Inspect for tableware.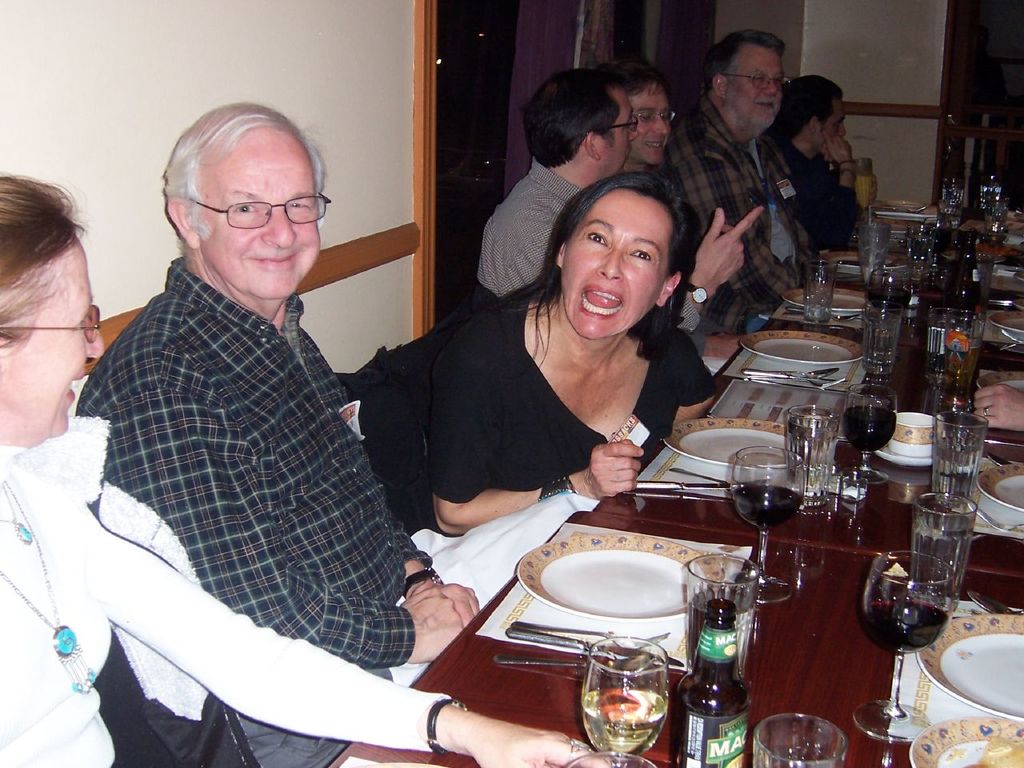
Inspection: (752,714,849,767).
